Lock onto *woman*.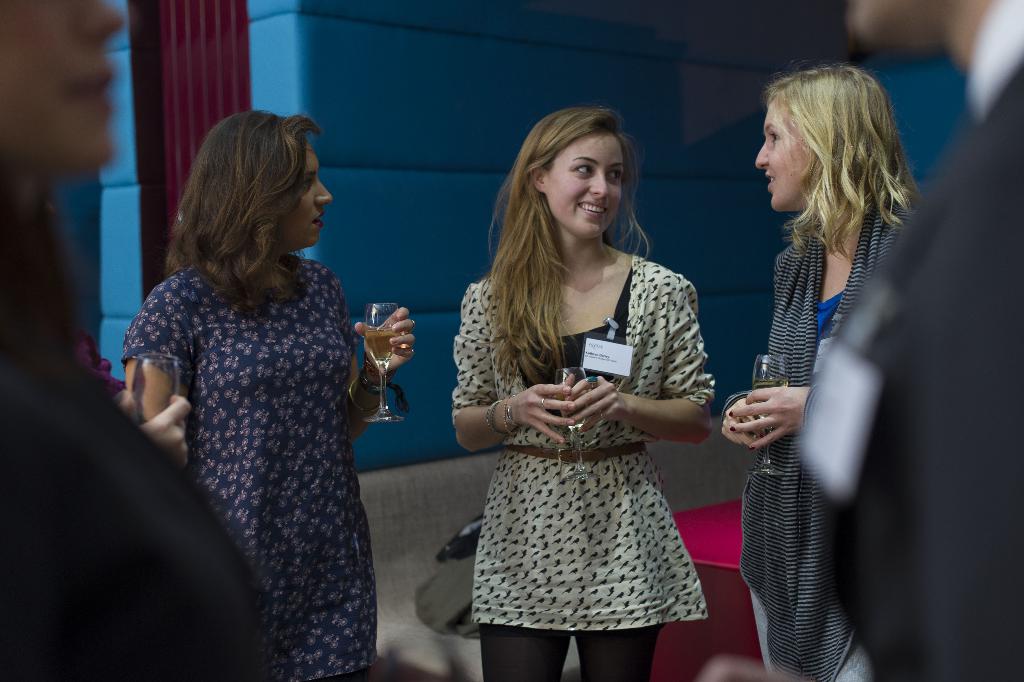
Locked: [721,62,918,681].
